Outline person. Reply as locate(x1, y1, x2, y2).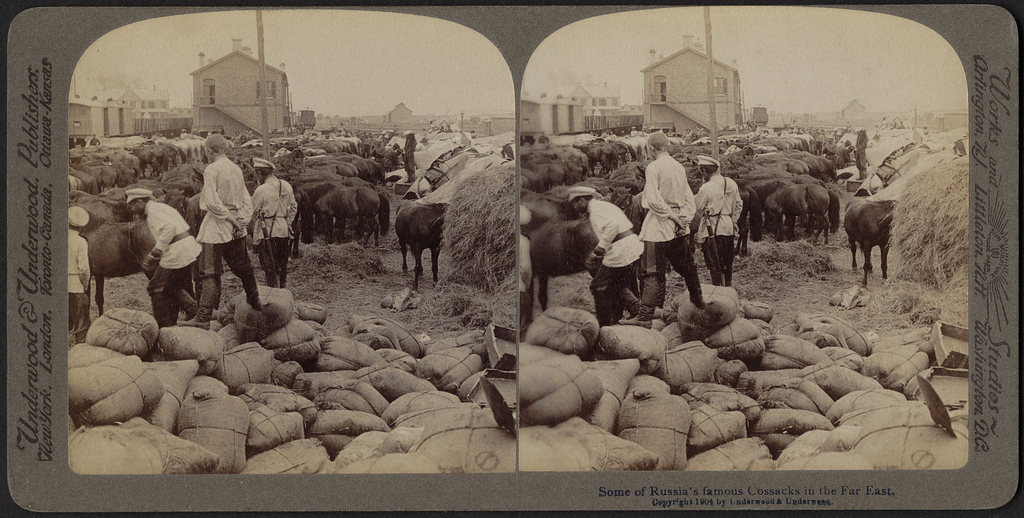
locate(568, 186, 643, 321).
